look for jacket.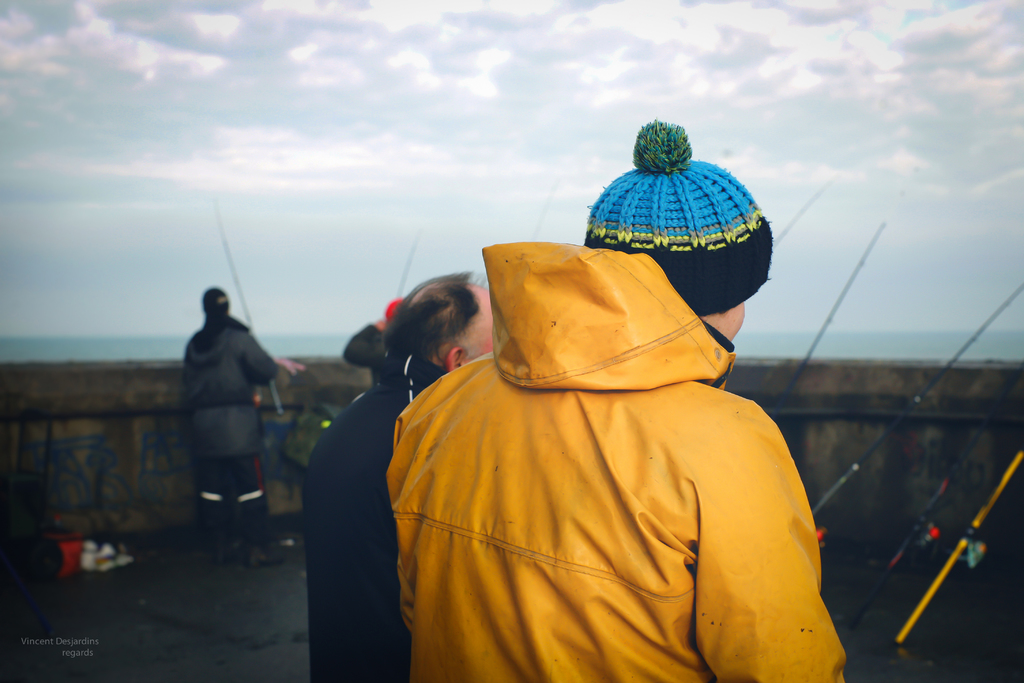
Found: x1=299 y1=352 x2=447 y2=680.
